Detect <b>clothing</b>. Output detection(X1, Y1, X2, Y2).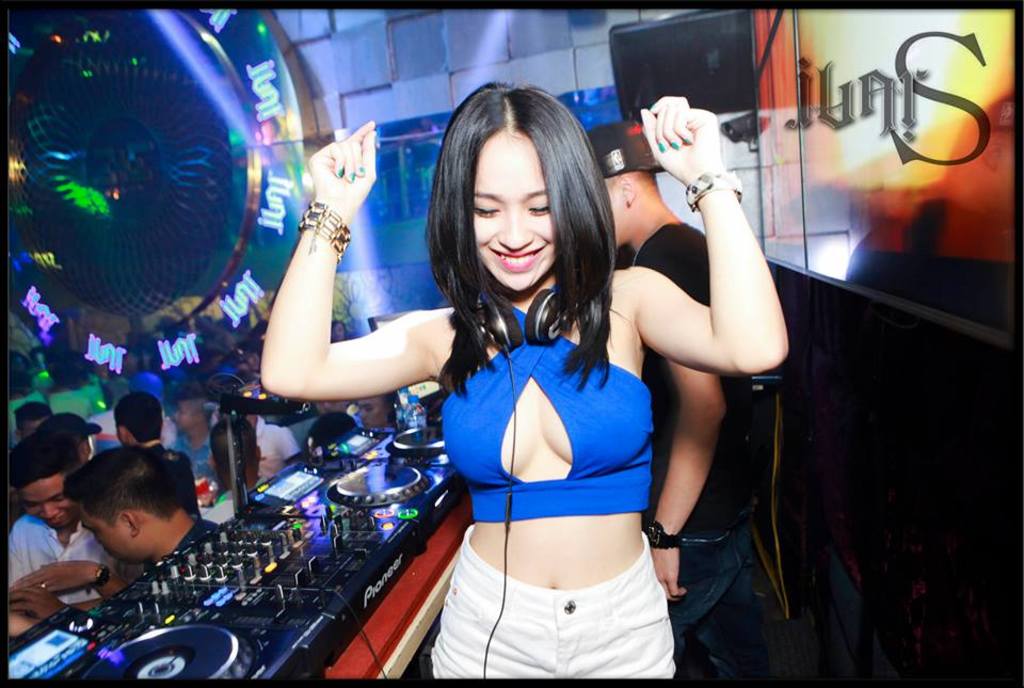
detection(164, 427, 219, 496).
